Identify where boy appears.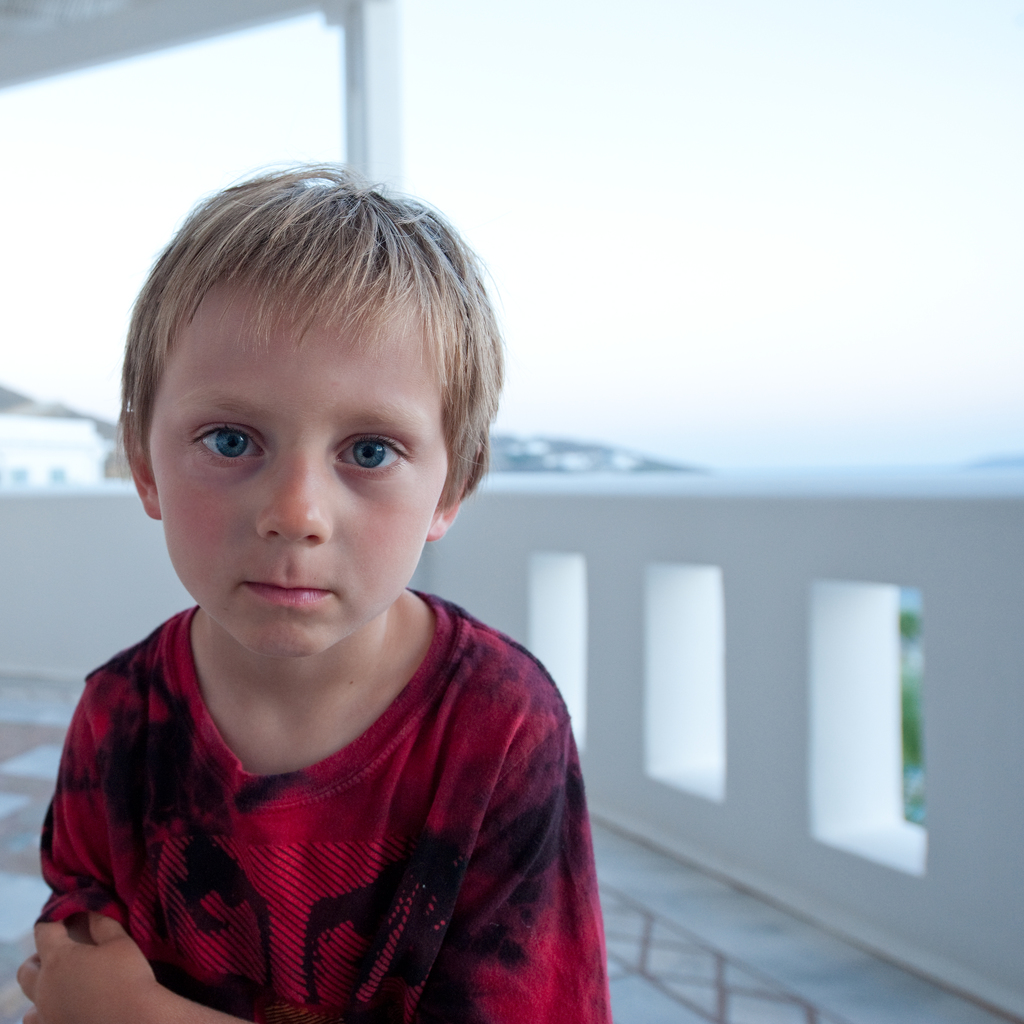
Appears at [16, 160, 620, 1017].
